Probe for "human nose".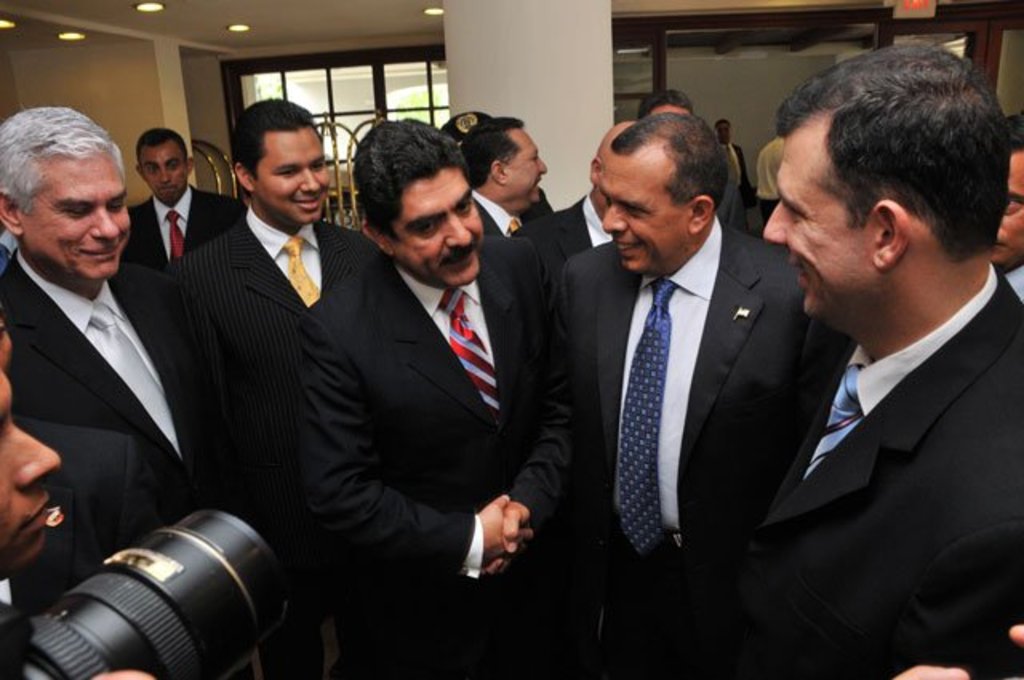
Probe result: <region>14, 427, 61, 483</region>.
